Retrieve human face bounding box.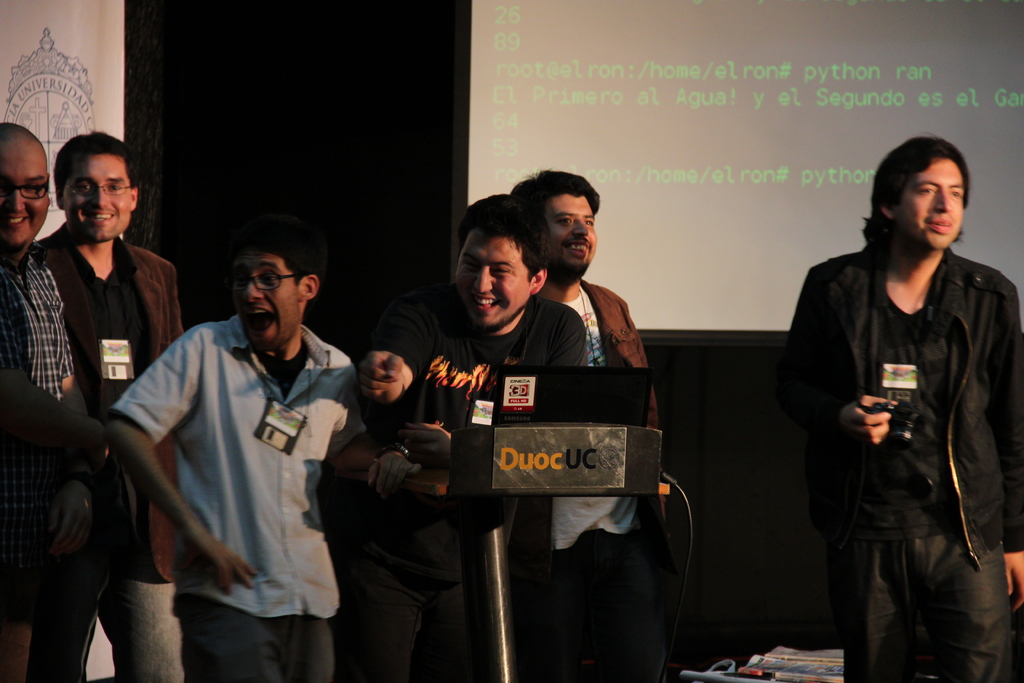
Bounding box: x1=0 y1=147 x2=49 y2=248.
